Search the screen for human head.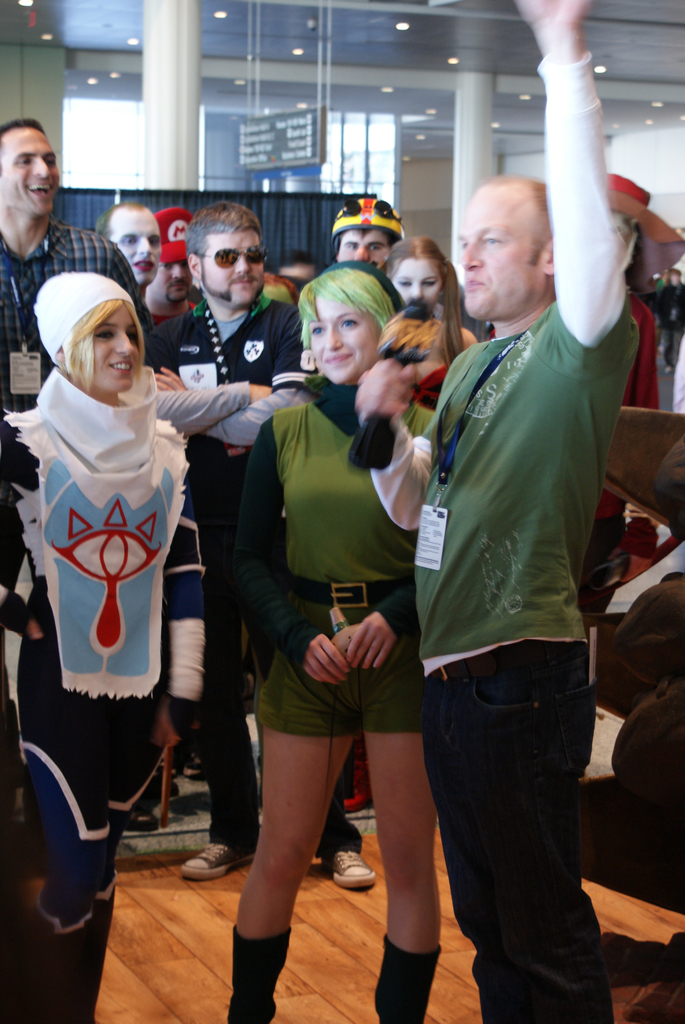
Found at bbox=(298, 270, 385, 378).
